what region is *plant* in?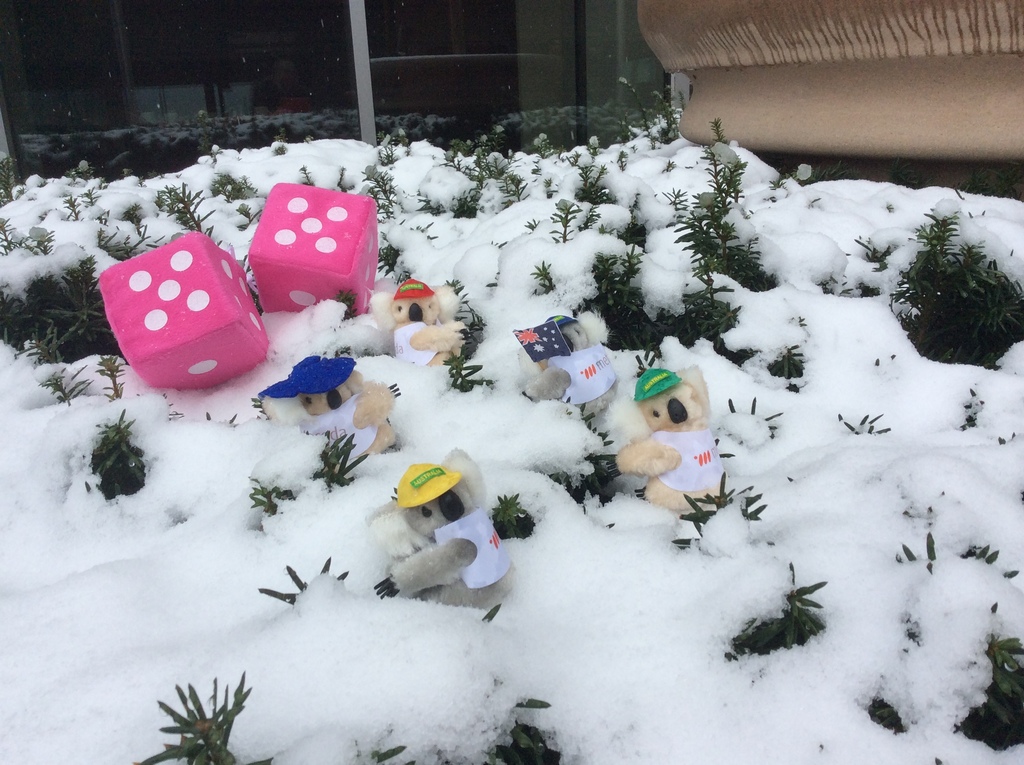
{"x1": 358, "y1": 171, "x2": 400, "y2": 218}.
